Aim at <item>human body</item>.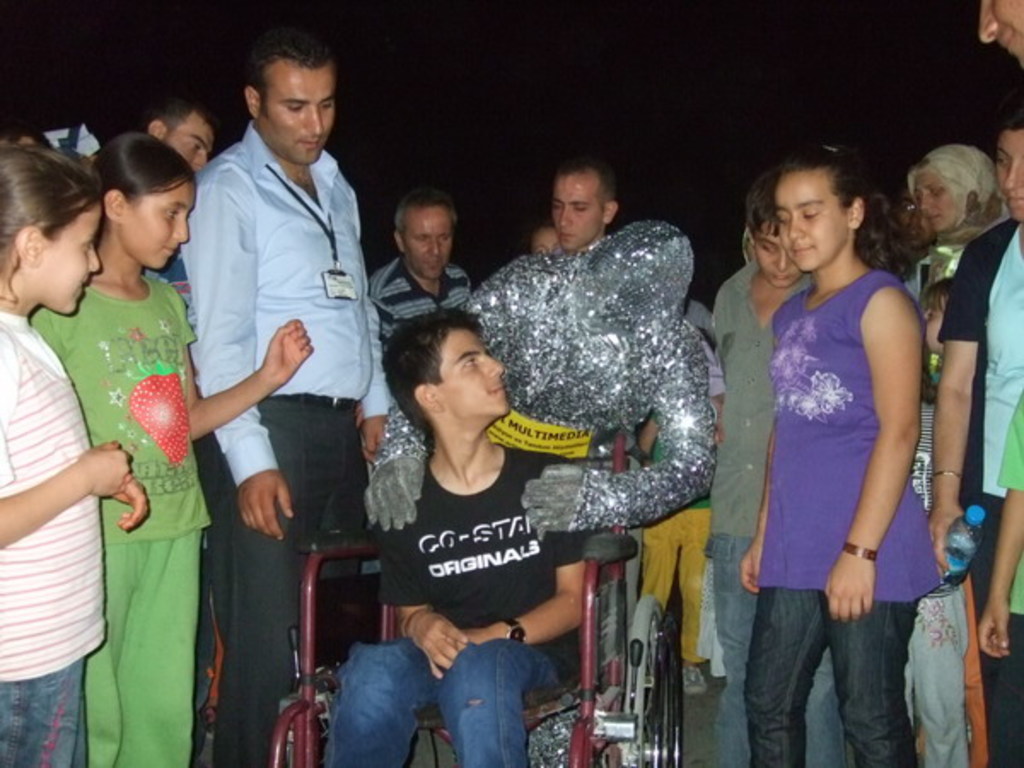
Aimed at pyautogui.locateOnScreen(31, 253, 314, 766).
